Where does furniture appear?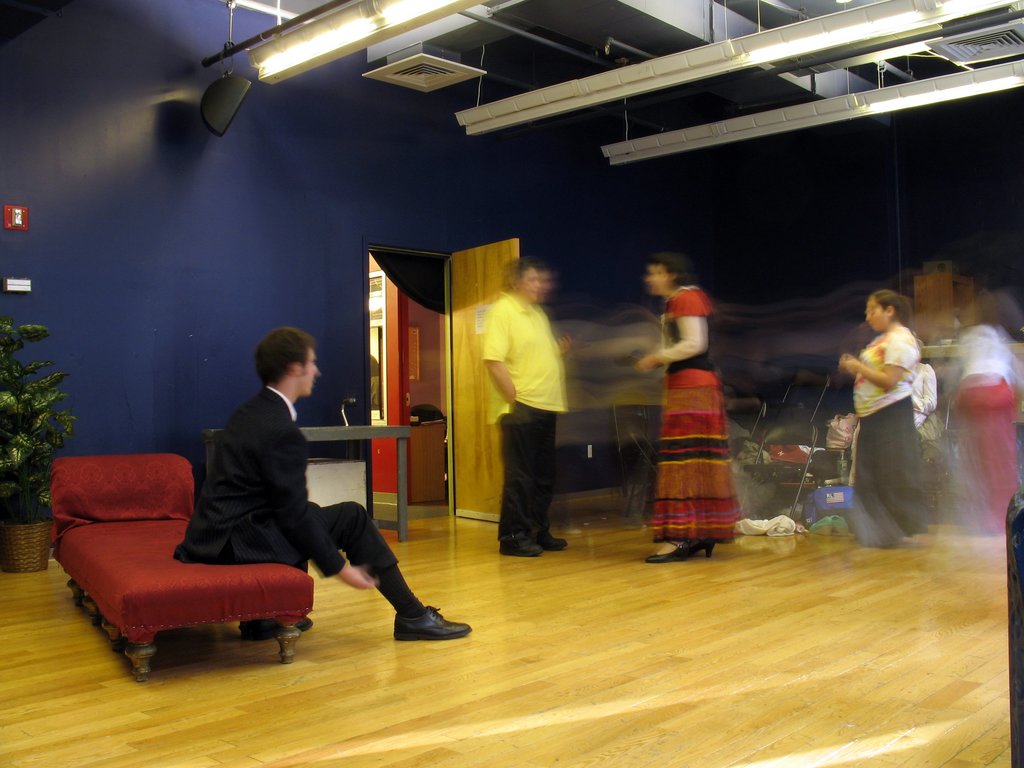
Appears at rect(608, 396, 654, 478).
